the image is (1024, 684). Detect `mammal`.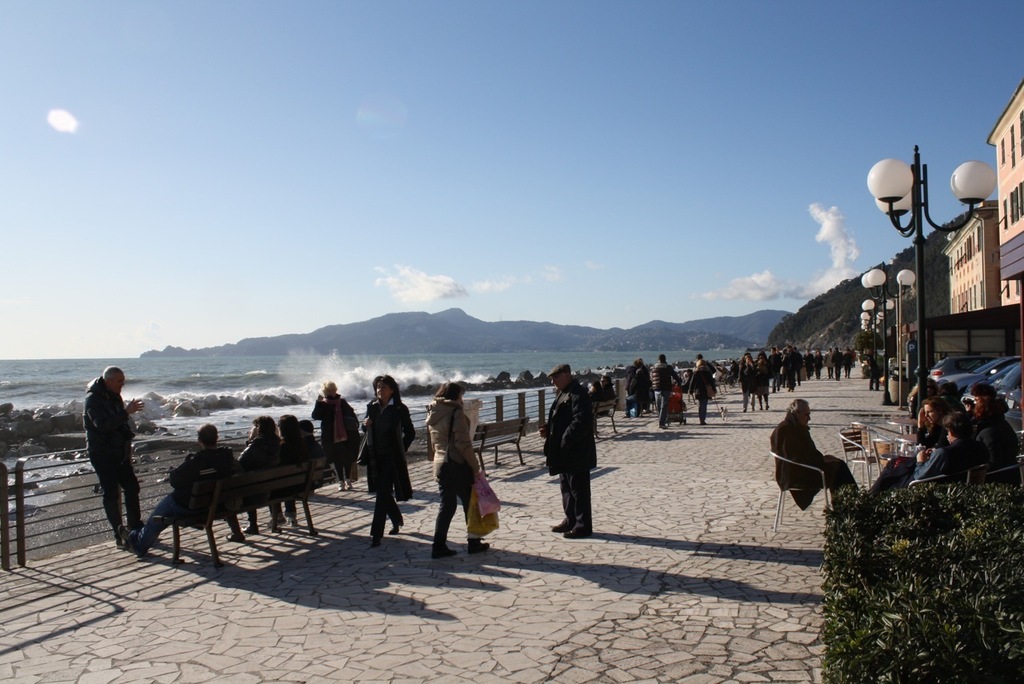
Detection: locate(831, 345, 843, 379).
